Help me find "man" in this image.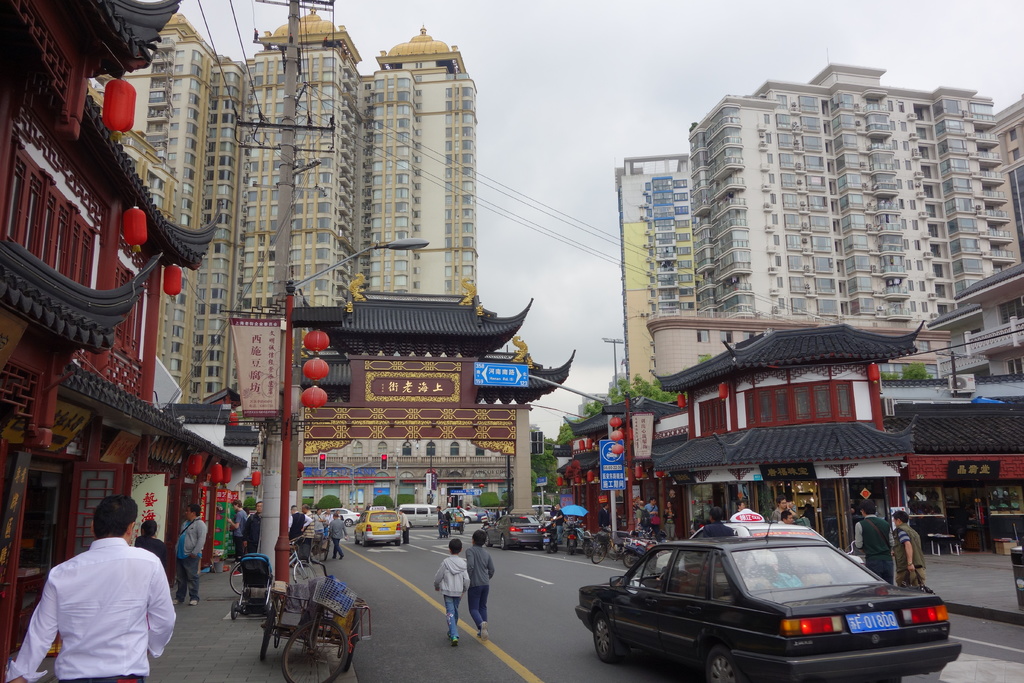
Found it: box(173, 507, 210, 609).
